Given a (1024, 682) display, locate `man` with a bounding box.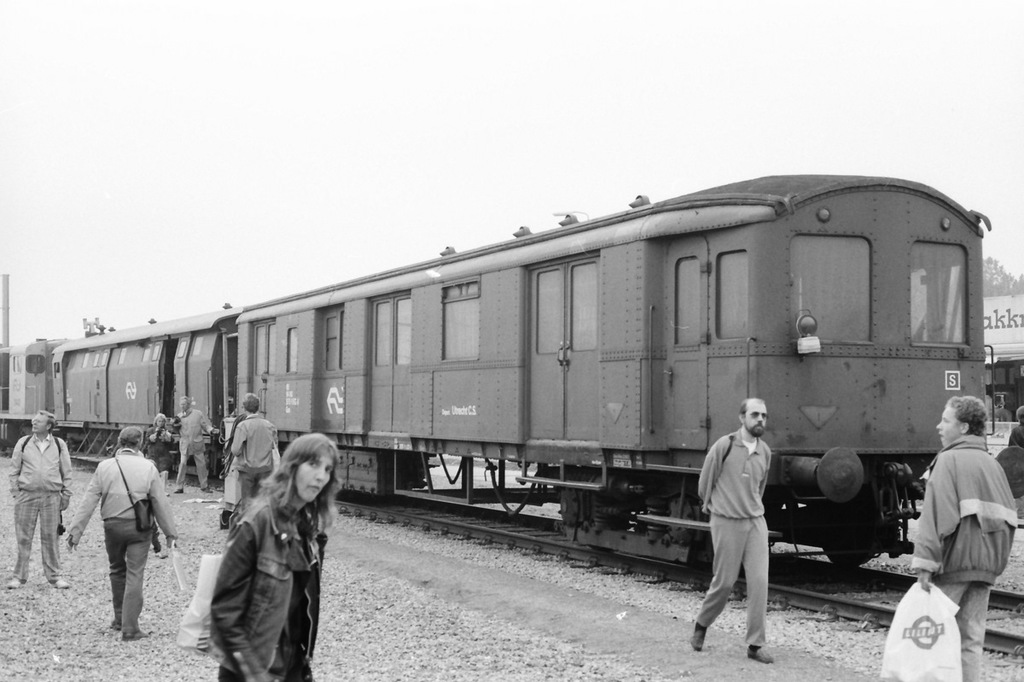
Located: l=908, t=393, r=1020, b=681.
